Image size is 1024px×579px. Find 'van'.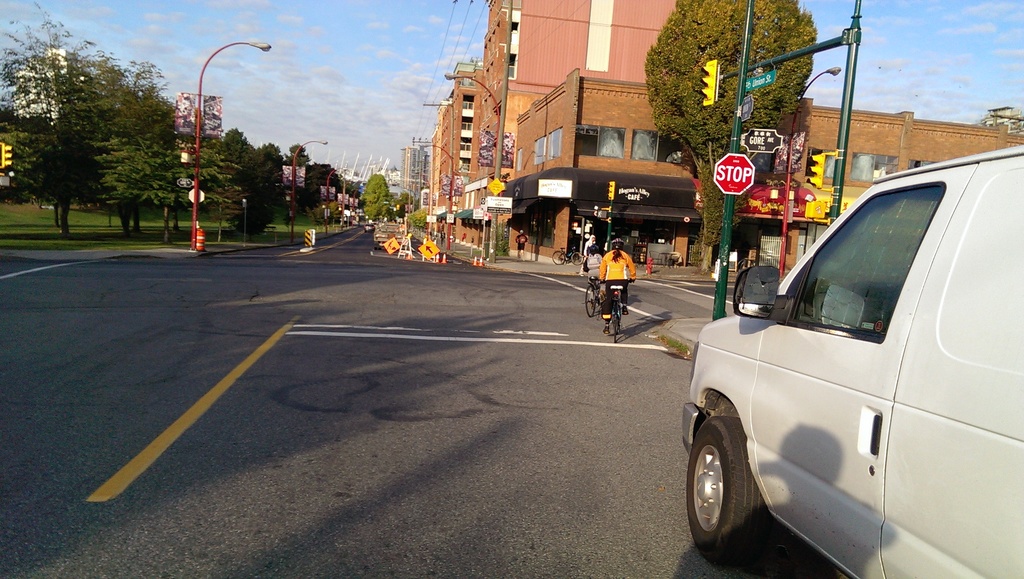
BBox(680, 145, 1023, 578).
